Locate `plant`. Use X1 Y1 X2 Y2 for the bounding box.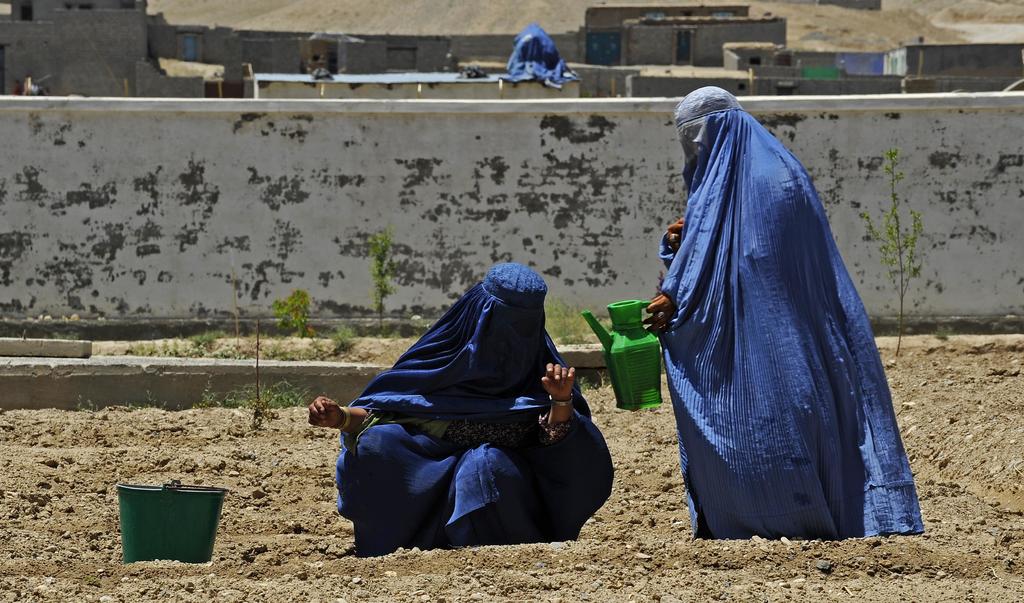
581 372 611 391.
